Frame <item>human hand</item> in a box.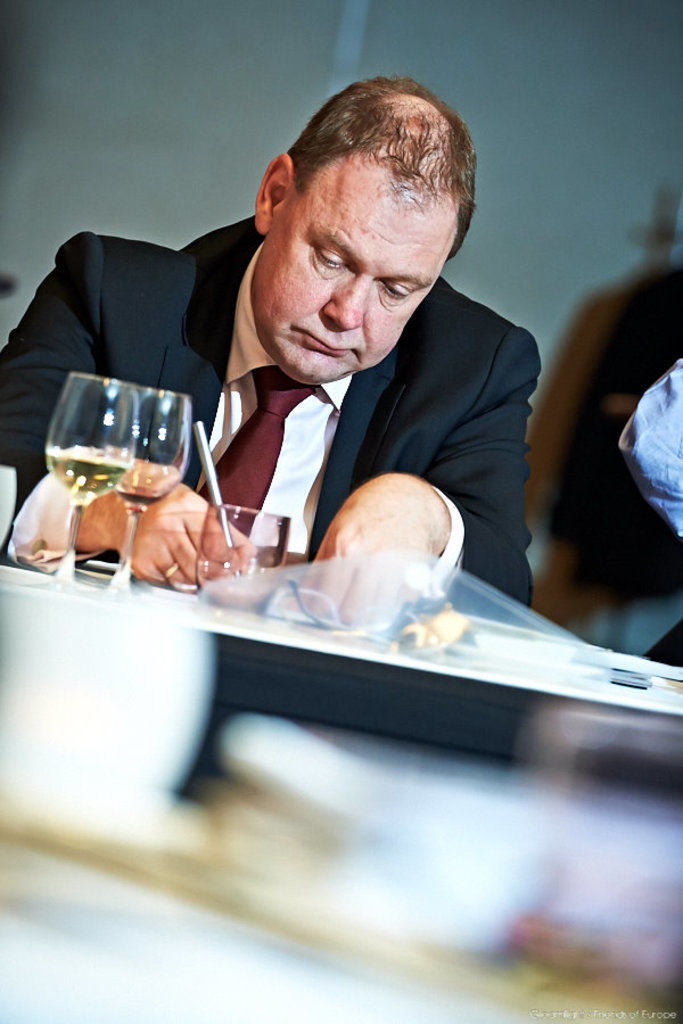
locate(280, 474, 442, 635).
